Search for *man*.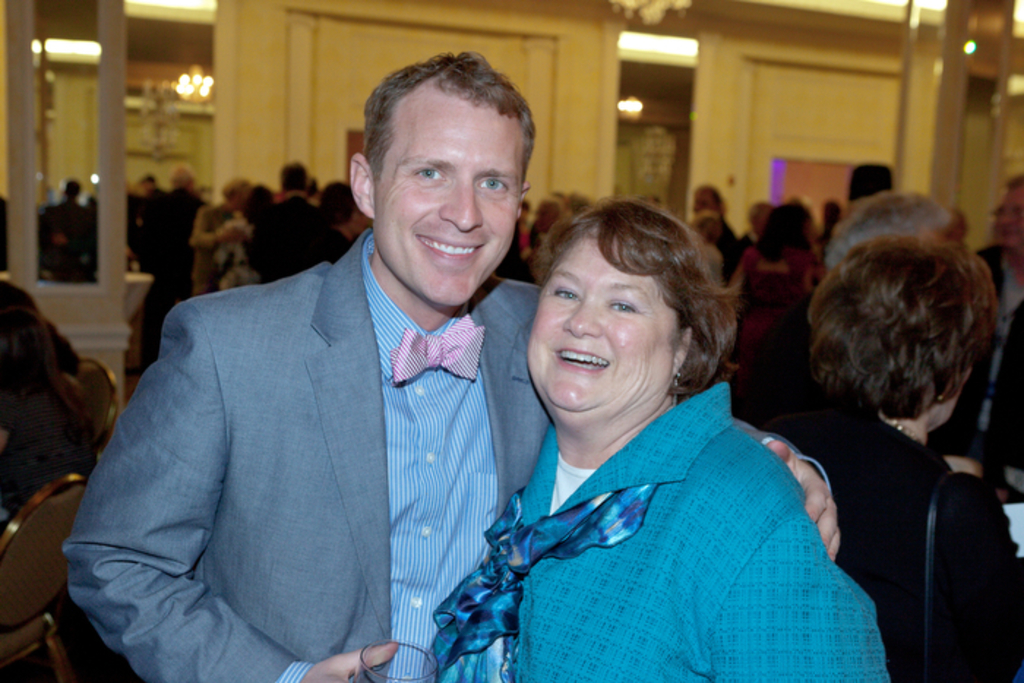
Found at 133, 161, 214, 358.
